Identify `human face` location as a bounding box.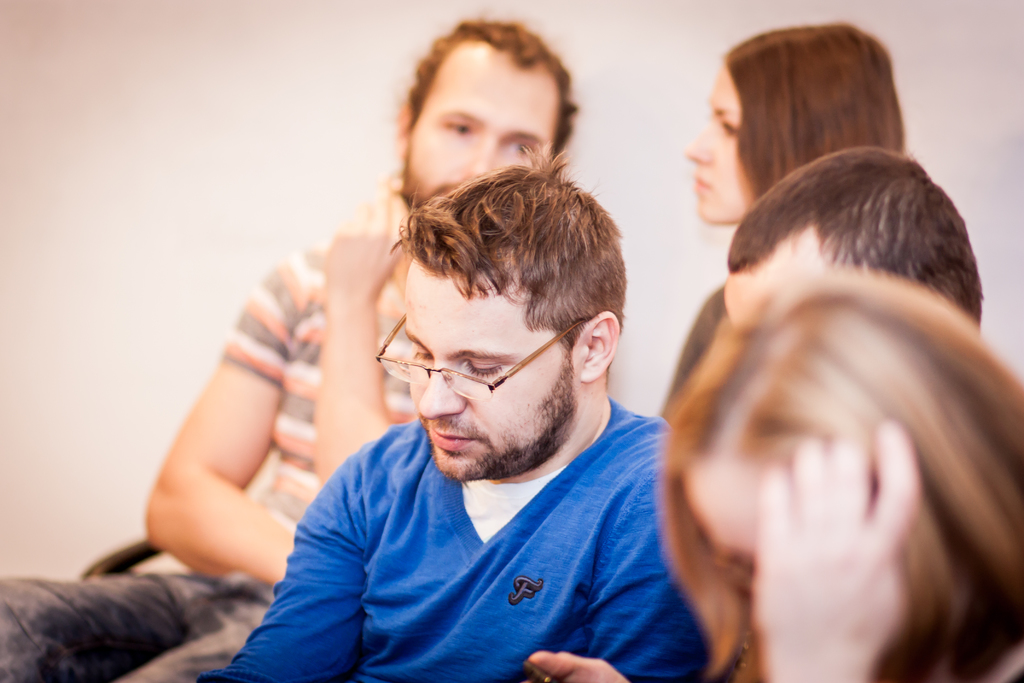
x1=407 y1=44 x2=557 y2=211.
